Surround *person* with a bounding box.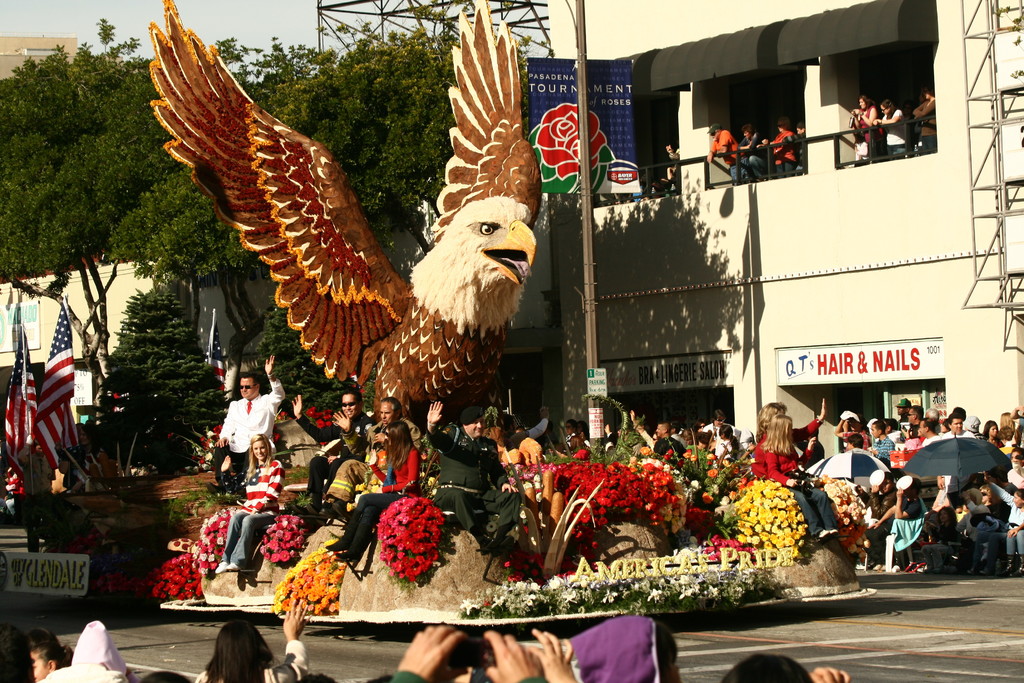
<box>195,605,305,682</box>.
